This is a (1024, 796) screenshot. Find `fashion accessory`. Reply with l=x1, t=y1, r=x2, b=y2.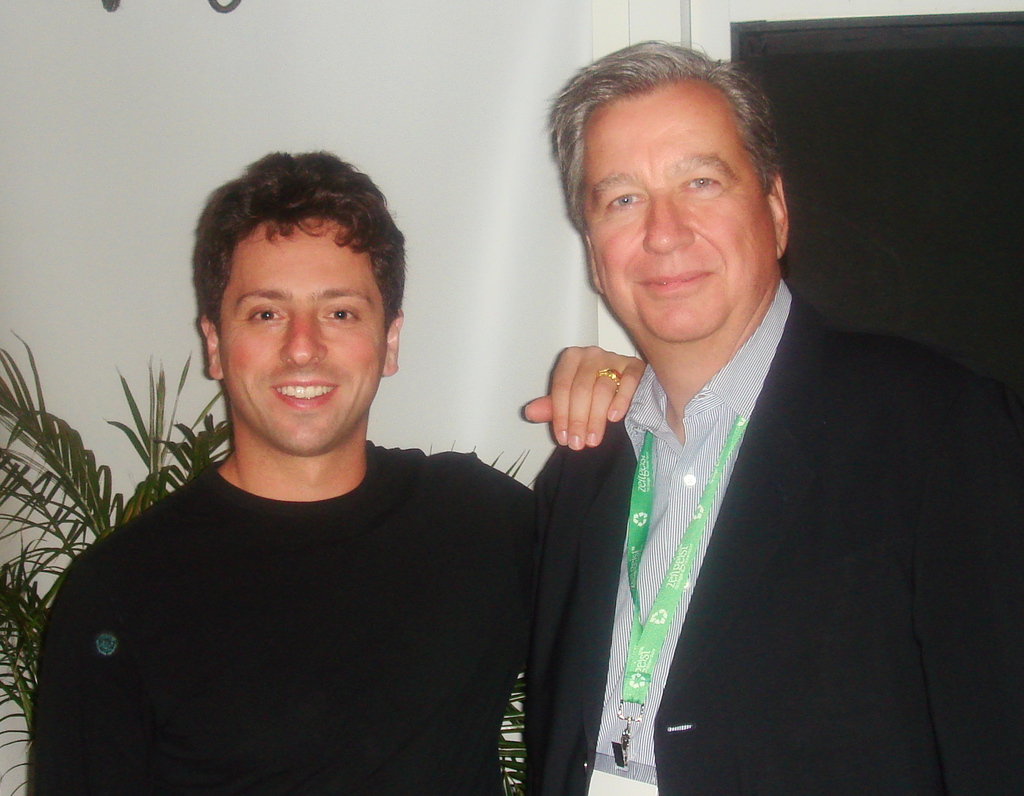
l=597, t=372, r=622, b=380.
